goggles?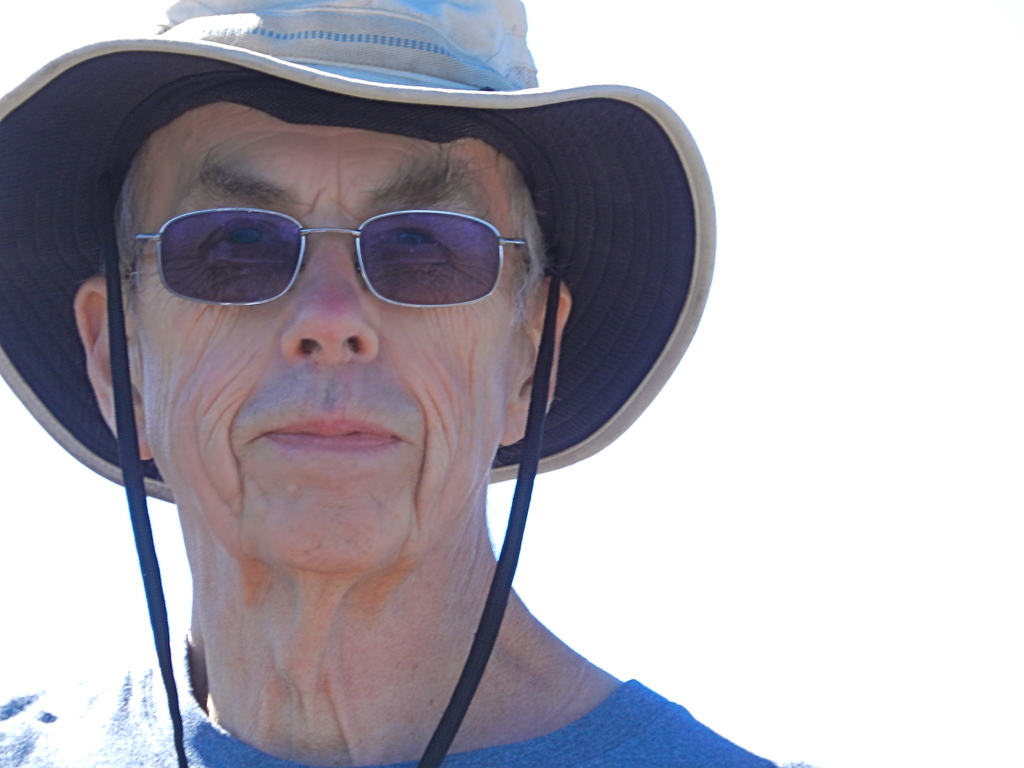
132:203:534:308
